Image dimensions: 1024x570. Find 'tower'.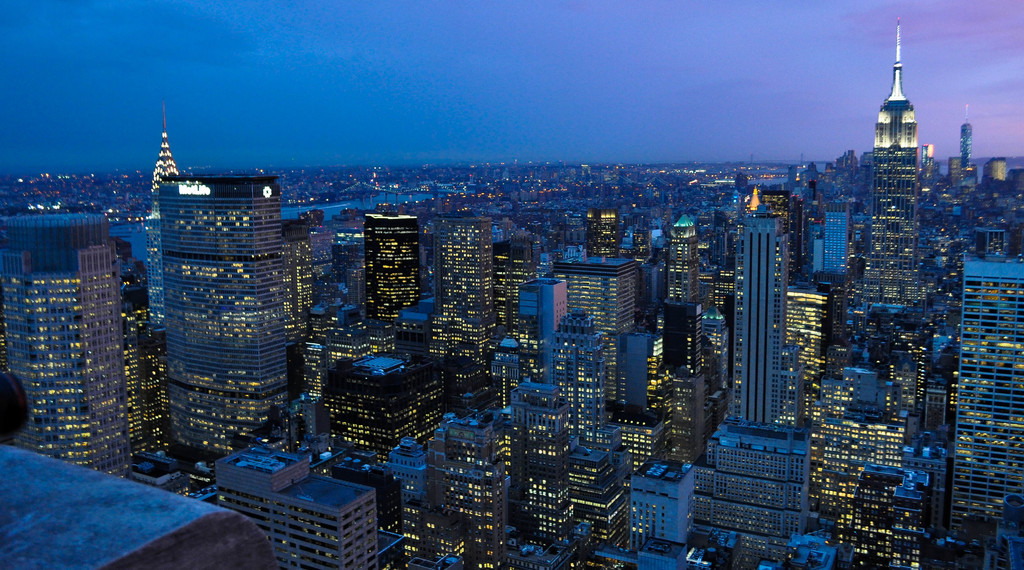
(397,411,506,569).
